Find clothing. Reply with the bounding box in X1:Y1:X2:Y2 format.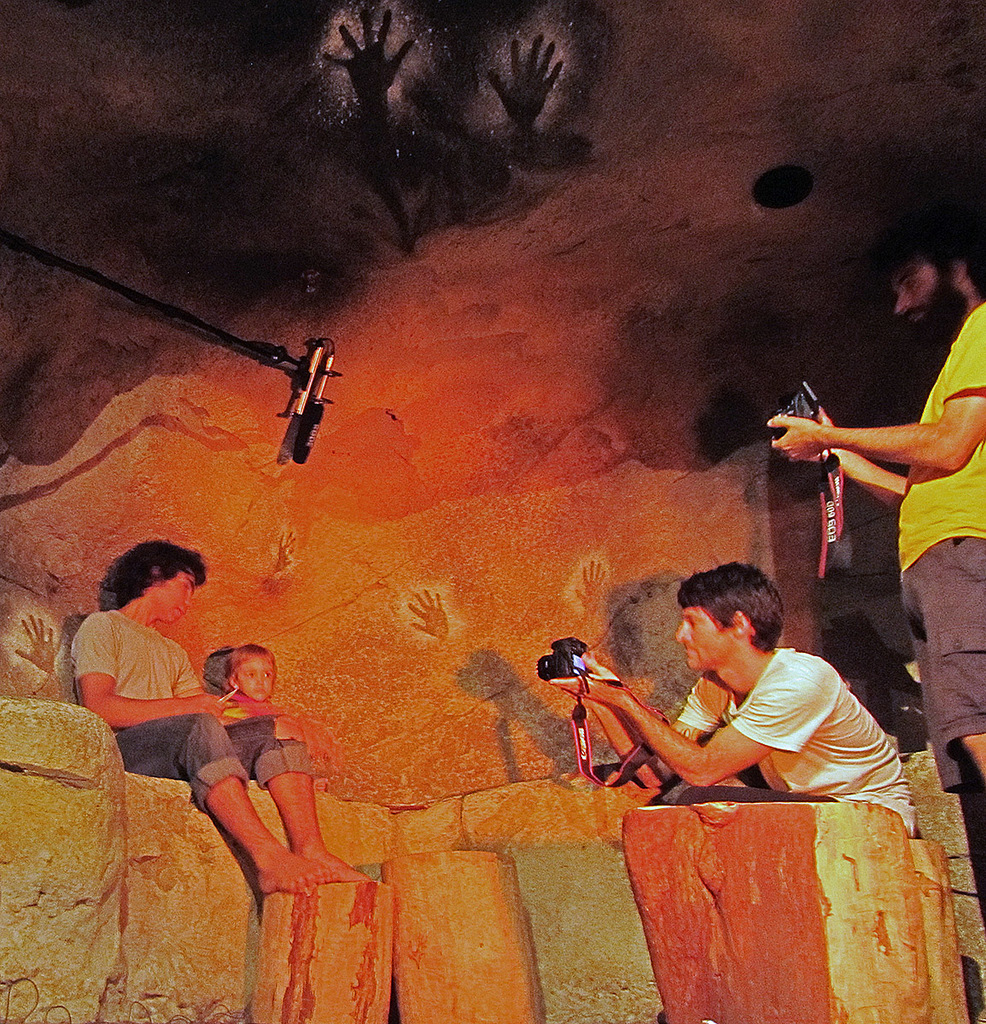
78:616:197:732.
